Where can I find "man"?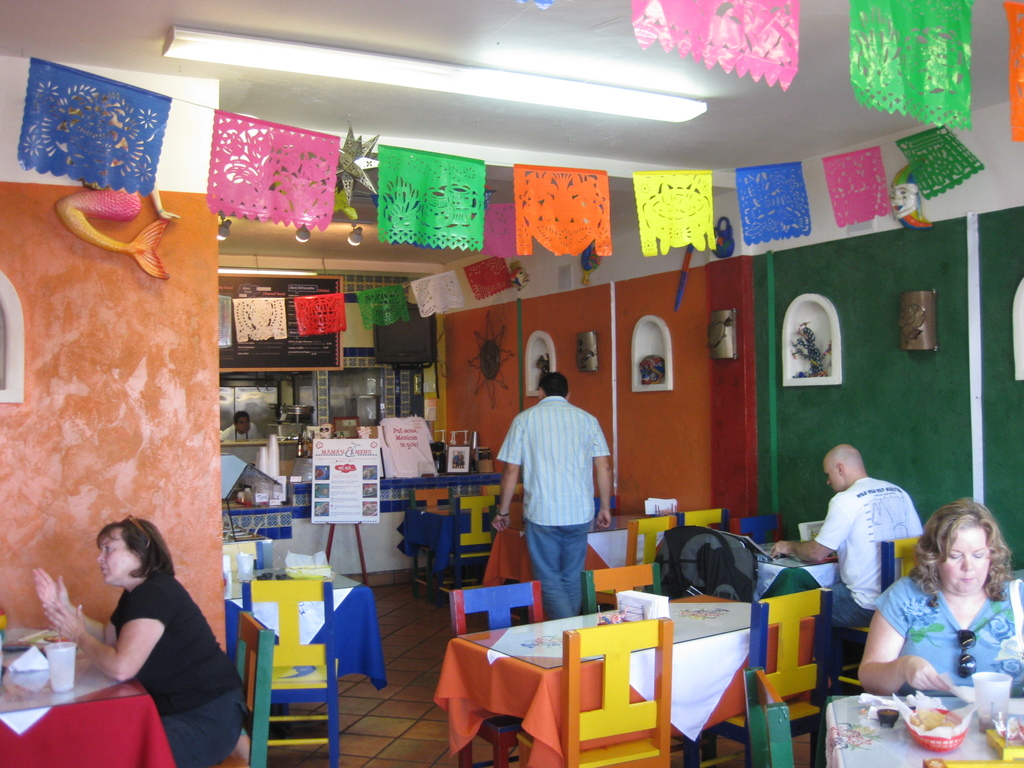
You can find it at l=771, t=442, r=916, b=675.
